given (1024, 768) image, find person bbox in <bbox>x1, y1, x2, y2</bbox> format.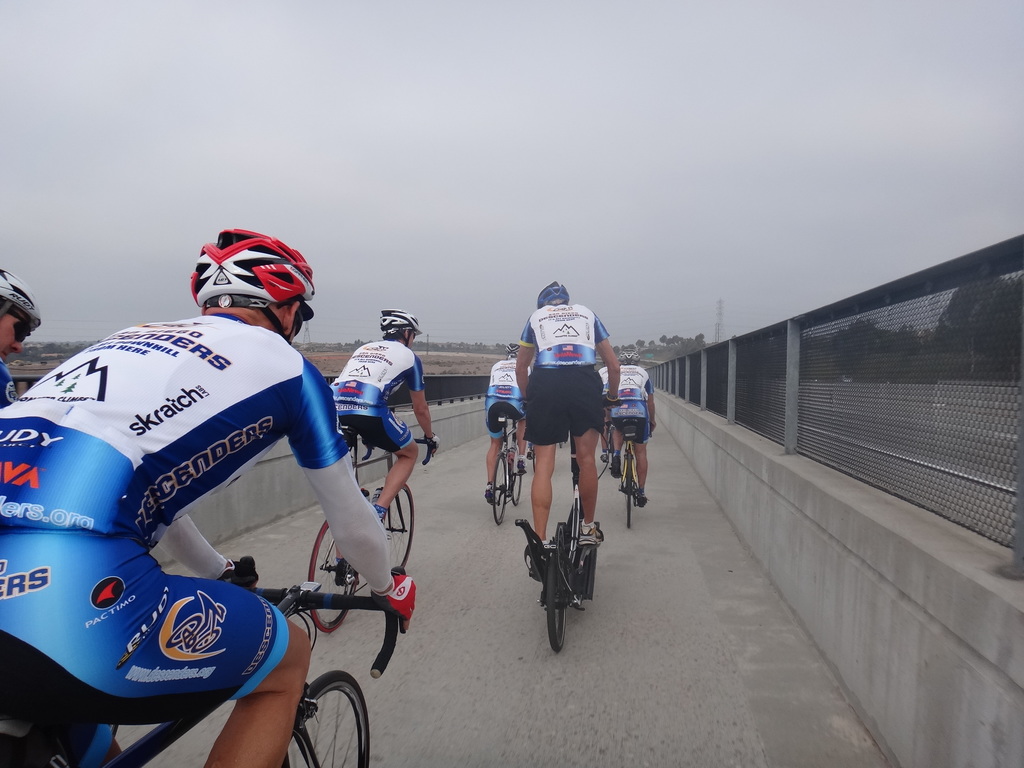
<bbox>0, 217, 419, 767</bbox>.
